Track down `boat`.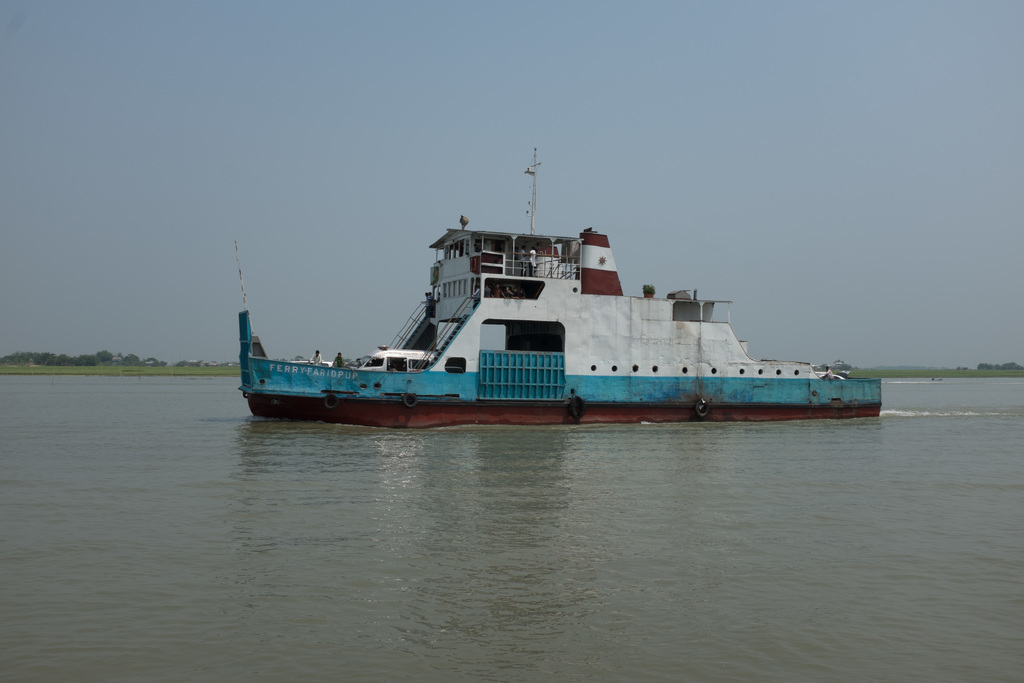
Tracked to left=227, top=172, right=883, bottom=422.
